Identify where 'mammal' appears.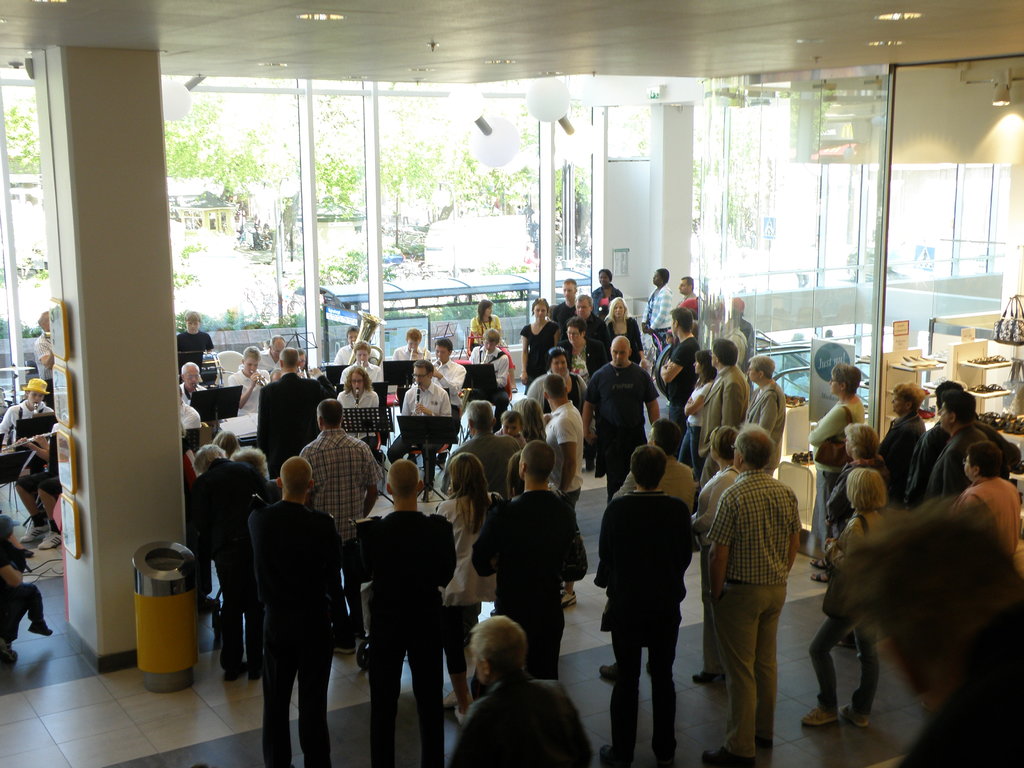
Appears at bbox(804, 461, 893, 722).
